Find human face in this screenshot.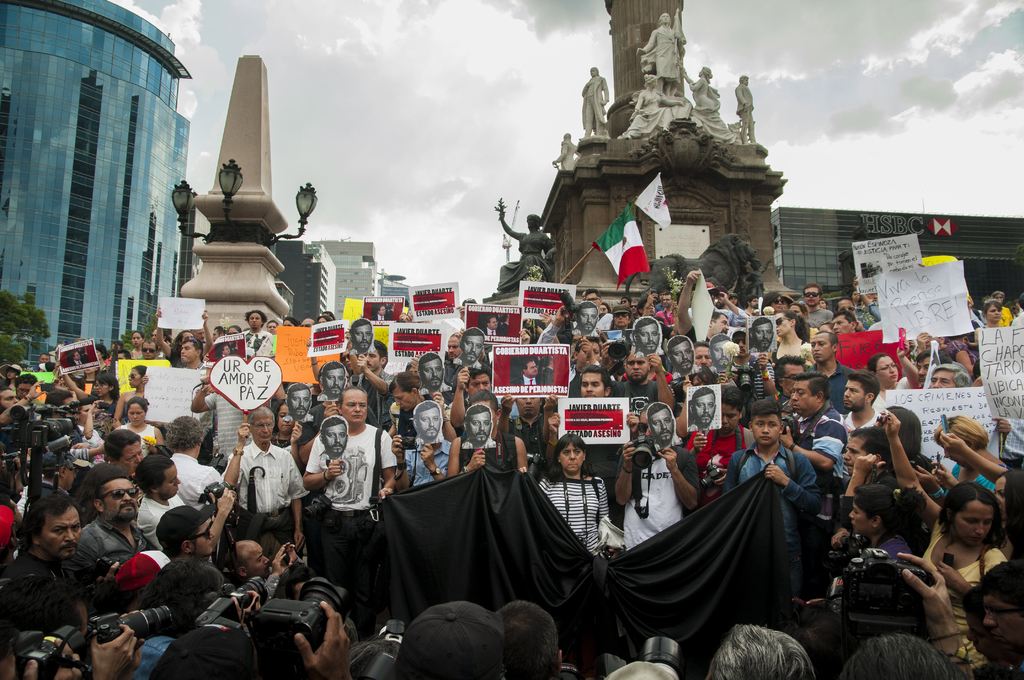
The bounding box for human face is select_region(810, 332, 831, 360).
